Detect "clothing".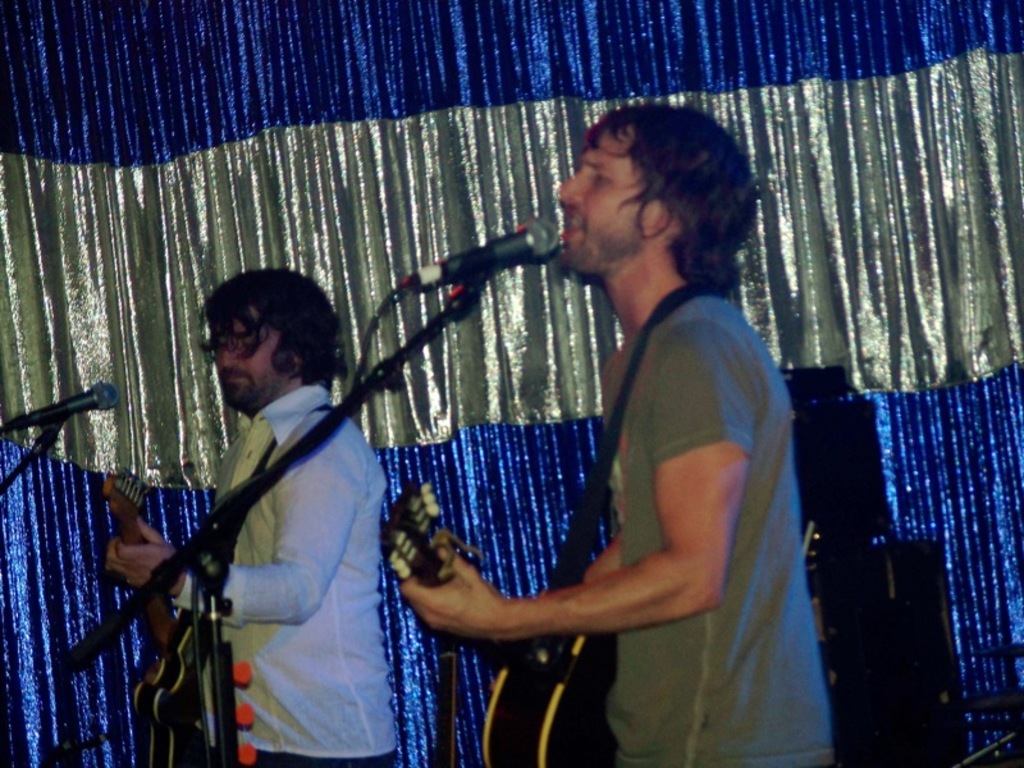
Detected at (x1=81, y1=321, x2=381, y2=730).
